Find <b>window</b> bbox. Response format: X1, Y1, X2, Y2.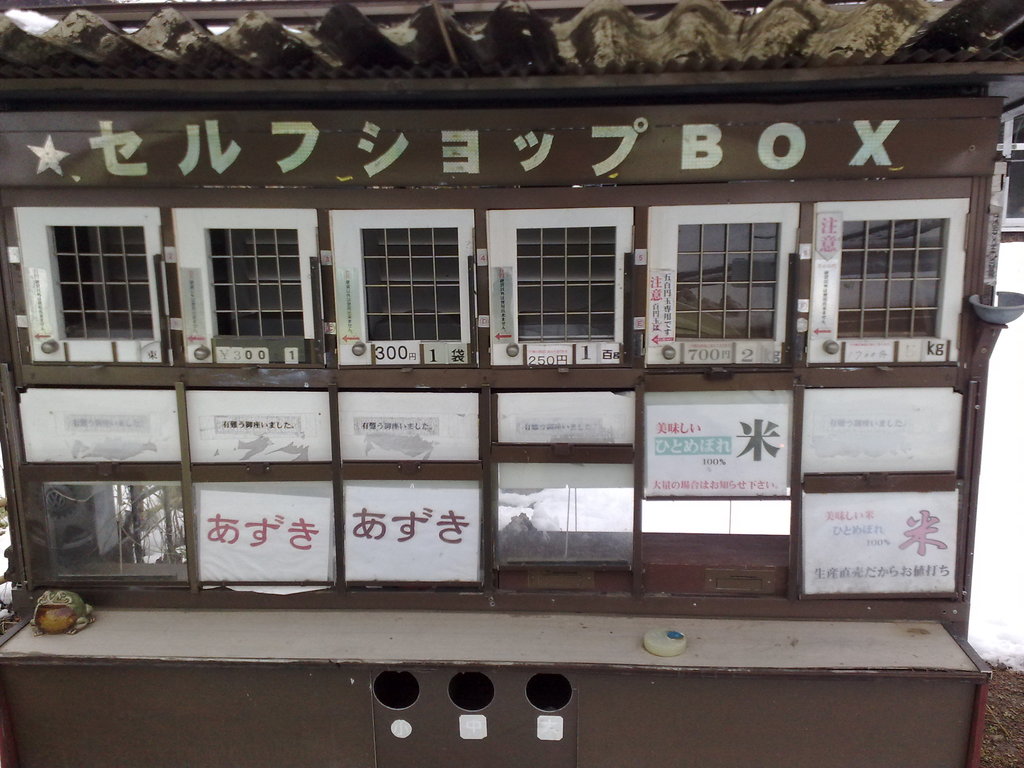
28, 202, 161, 356.
